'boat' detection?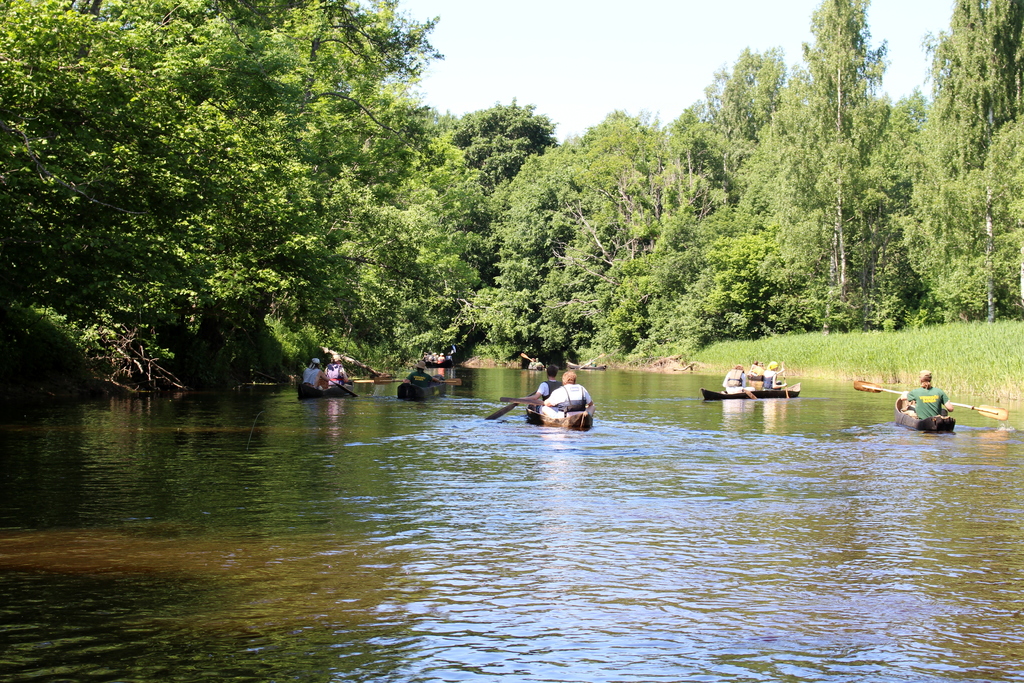
x1=396, y1=383, x2=444, y2=401
